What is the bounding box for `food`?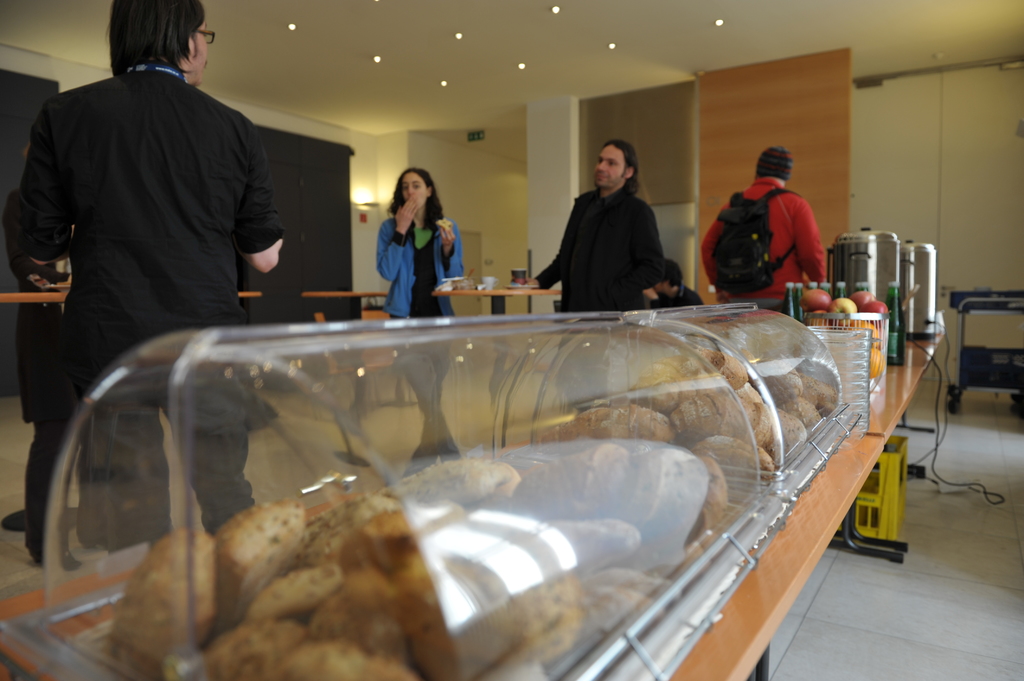
crop(209, 343, 843, 680).
